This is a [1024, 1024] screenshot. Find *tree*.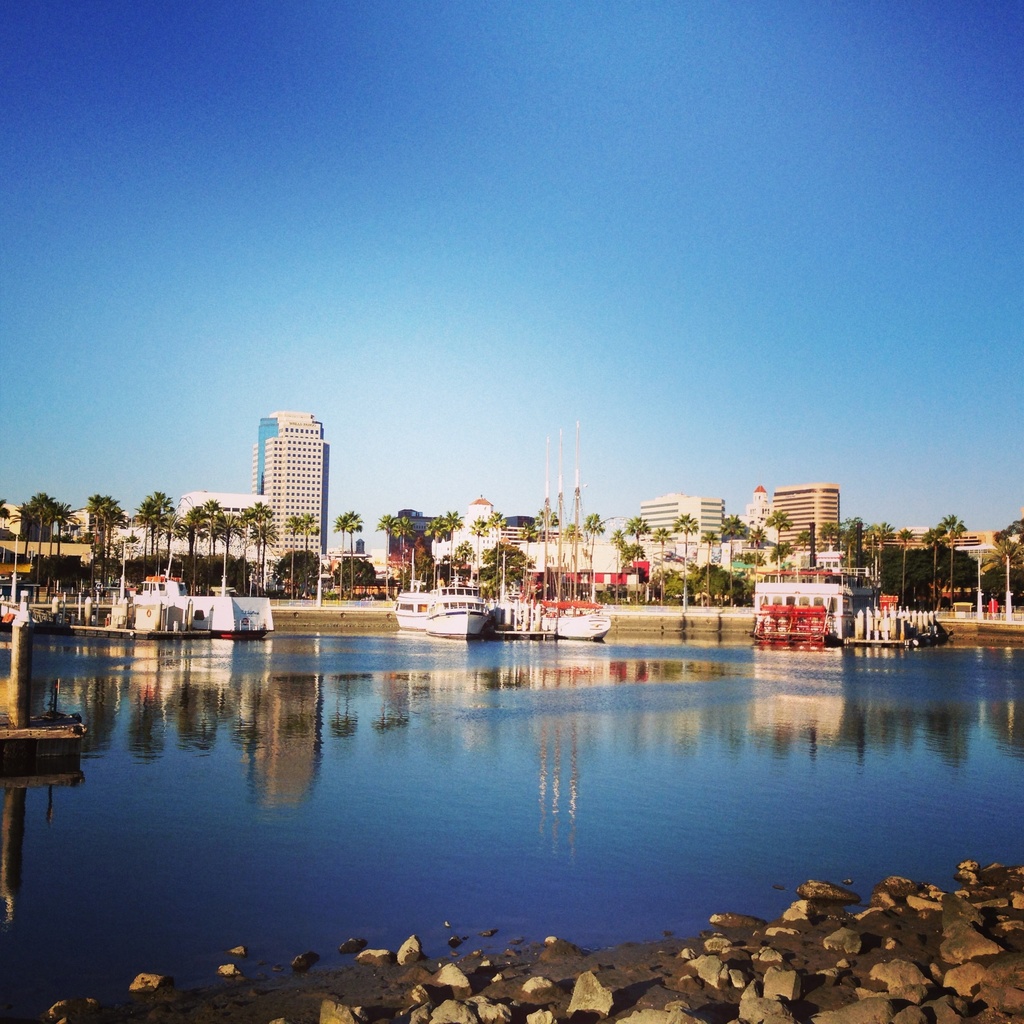
Bounding box: bbox(646, 518, 676, 574).
